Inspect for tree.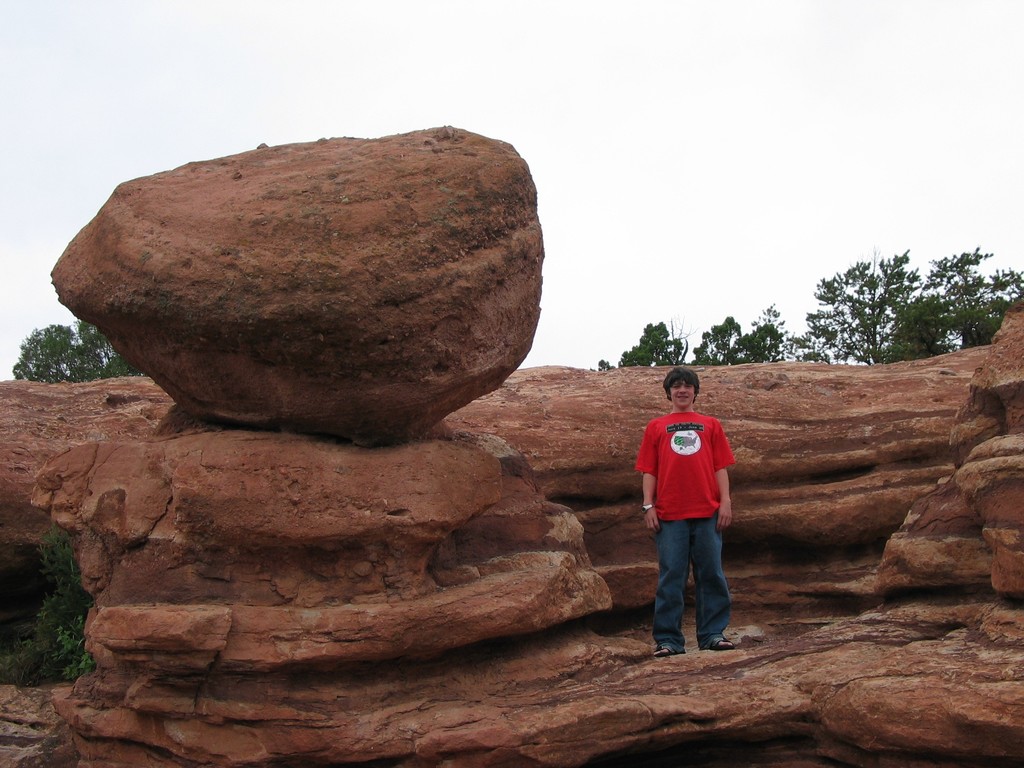
Inspection: x1=589 y1=327 x2=696 y2=371.
